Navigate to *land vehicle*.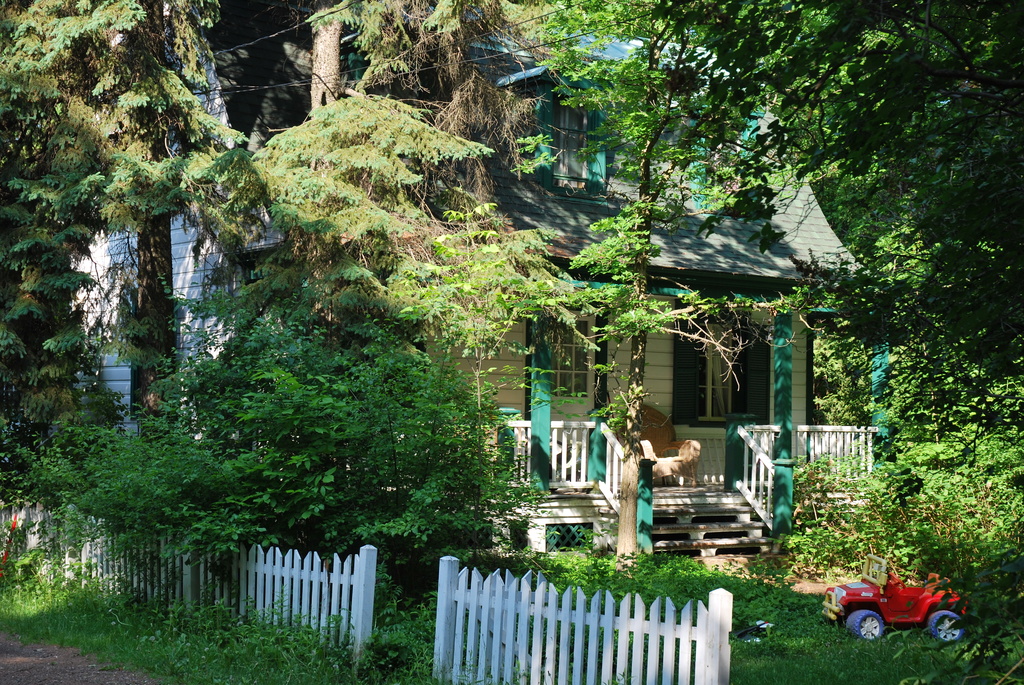
Navigation target: Rect(811, 574, 970, 645).
